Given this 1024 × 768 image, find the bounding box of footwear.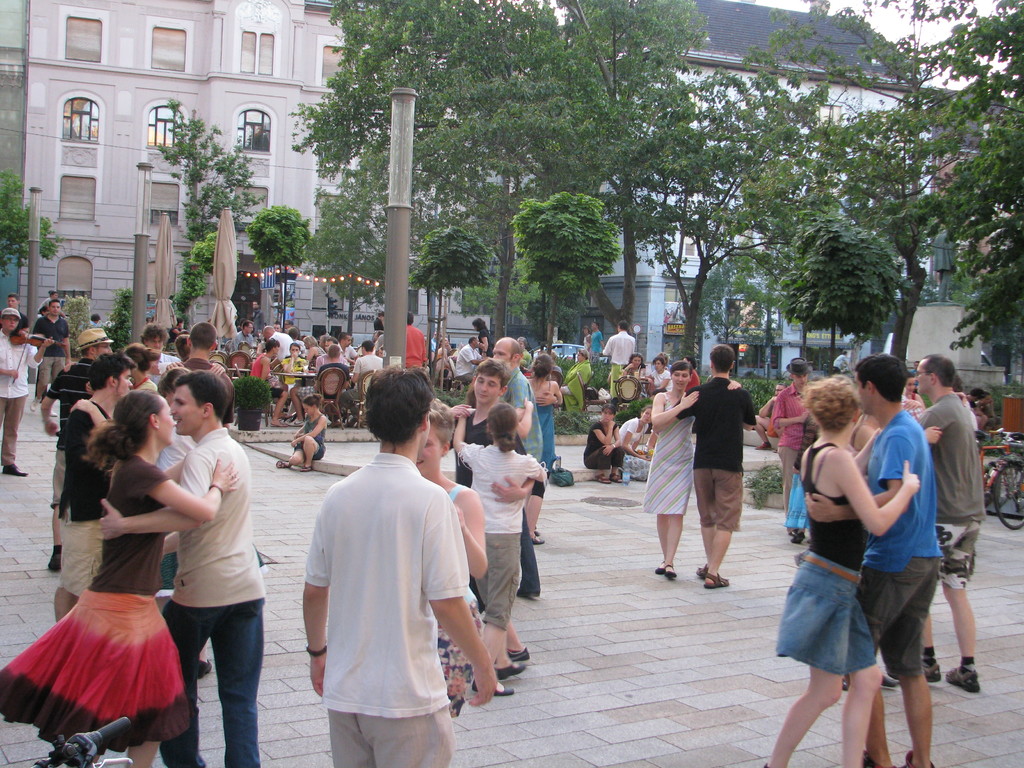
bbox=(595, 472, 609, 486).
